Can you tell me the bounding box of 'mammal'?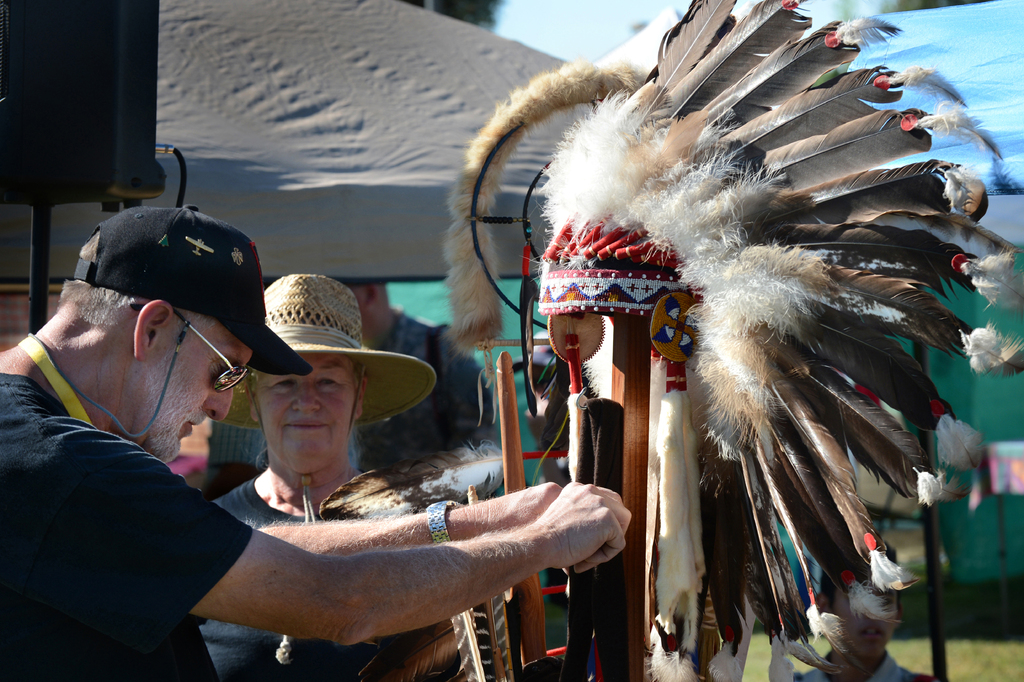
(x1=344, y1=278, x2=501, y2=474).
